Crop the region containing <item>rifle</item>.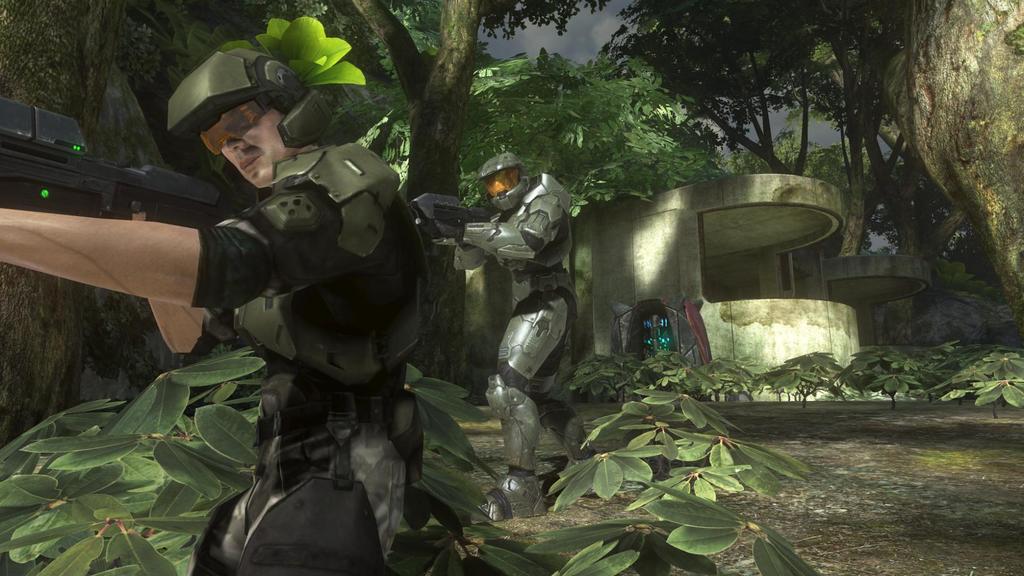
Crop region: <bbox>0, 93, 266, 344</bbox>.
